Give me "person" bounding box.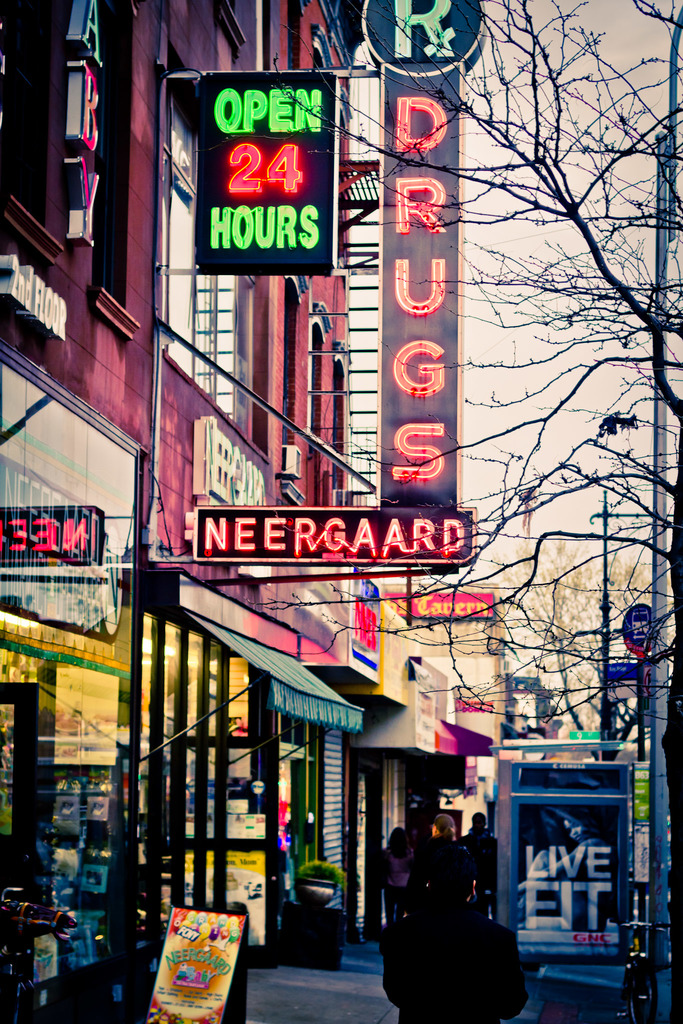
407/811/465/895.
